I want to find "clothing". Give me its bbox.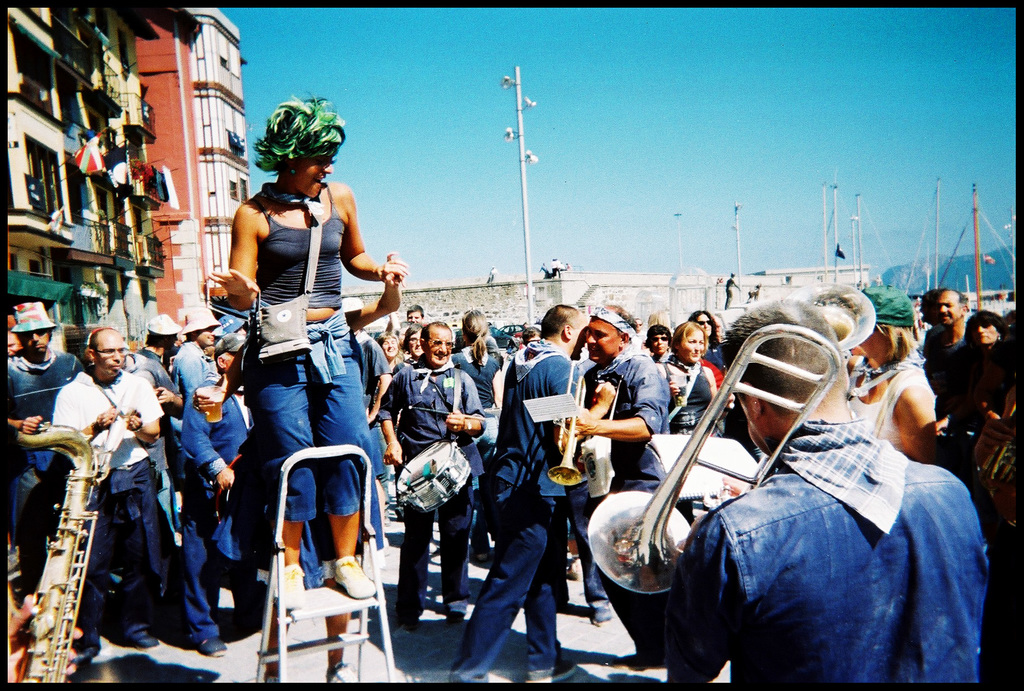
4,196,1023,690.
